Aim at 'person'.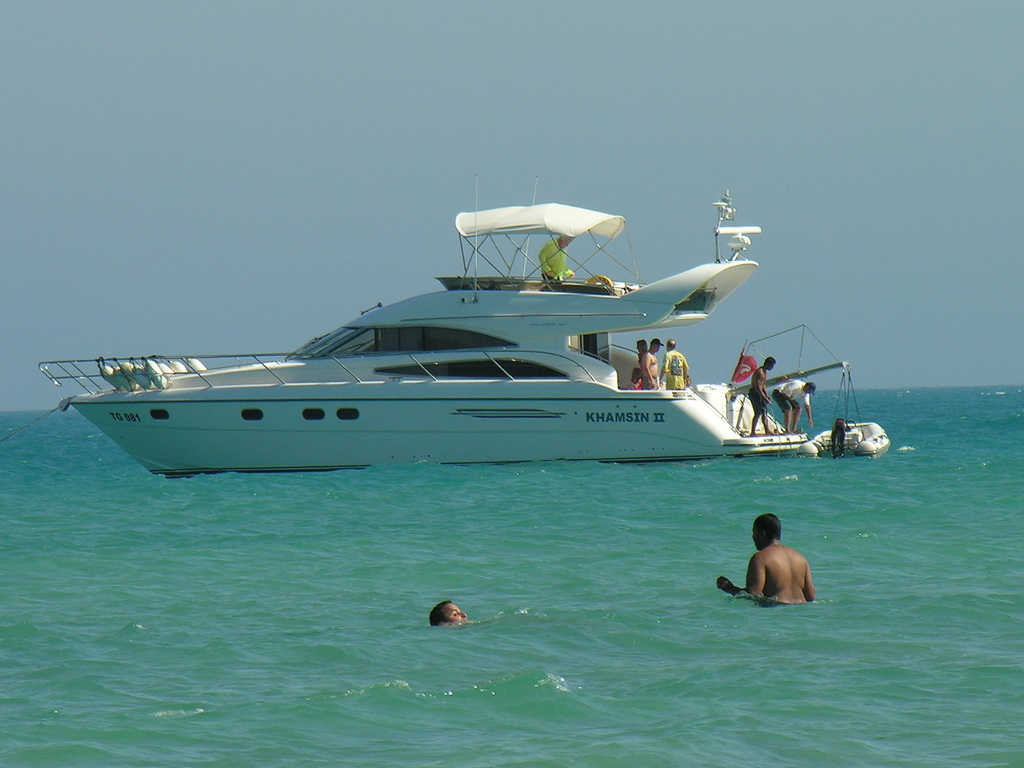
Aimed at [716,511,820,606].
